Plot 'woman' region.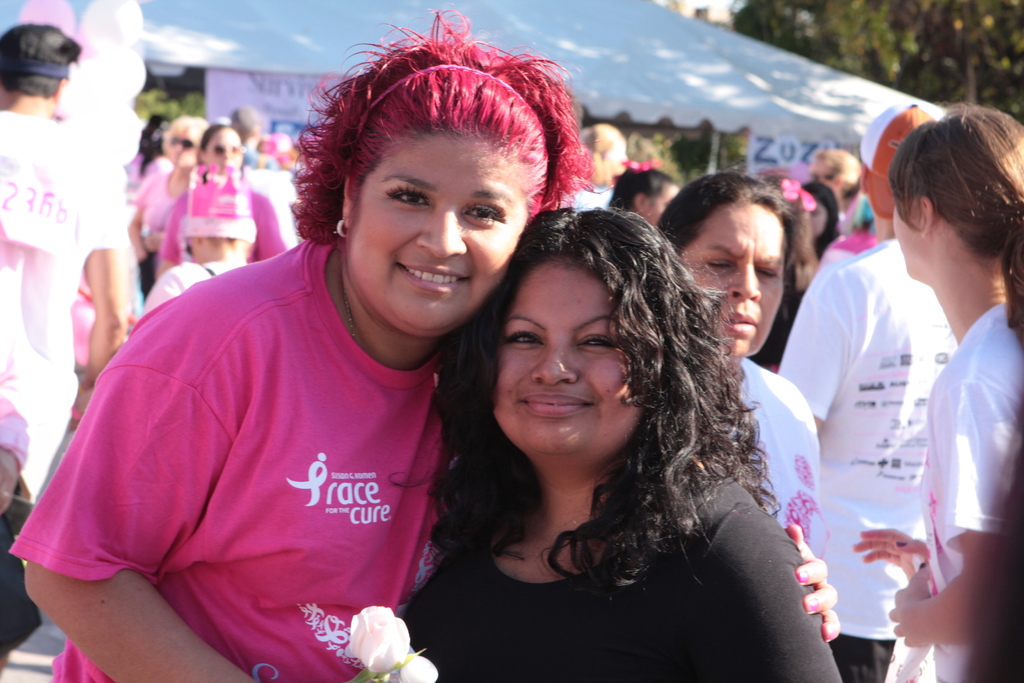
Plotted at BBox(851, 103, 1023, 682).
